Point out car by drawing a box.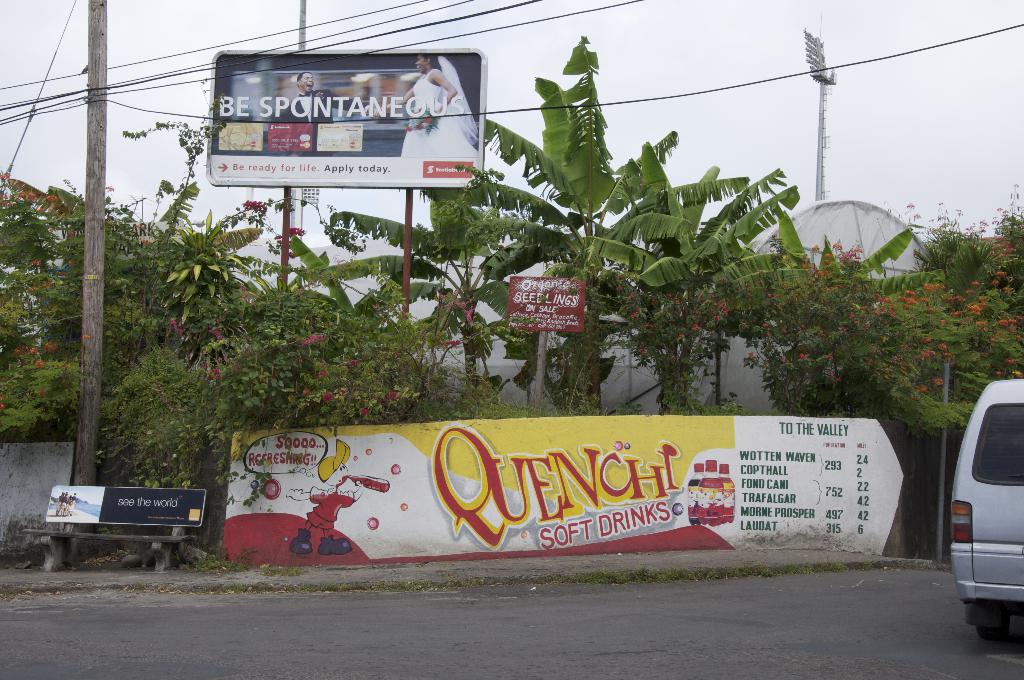
crop(949, 376, 1023, 636).
